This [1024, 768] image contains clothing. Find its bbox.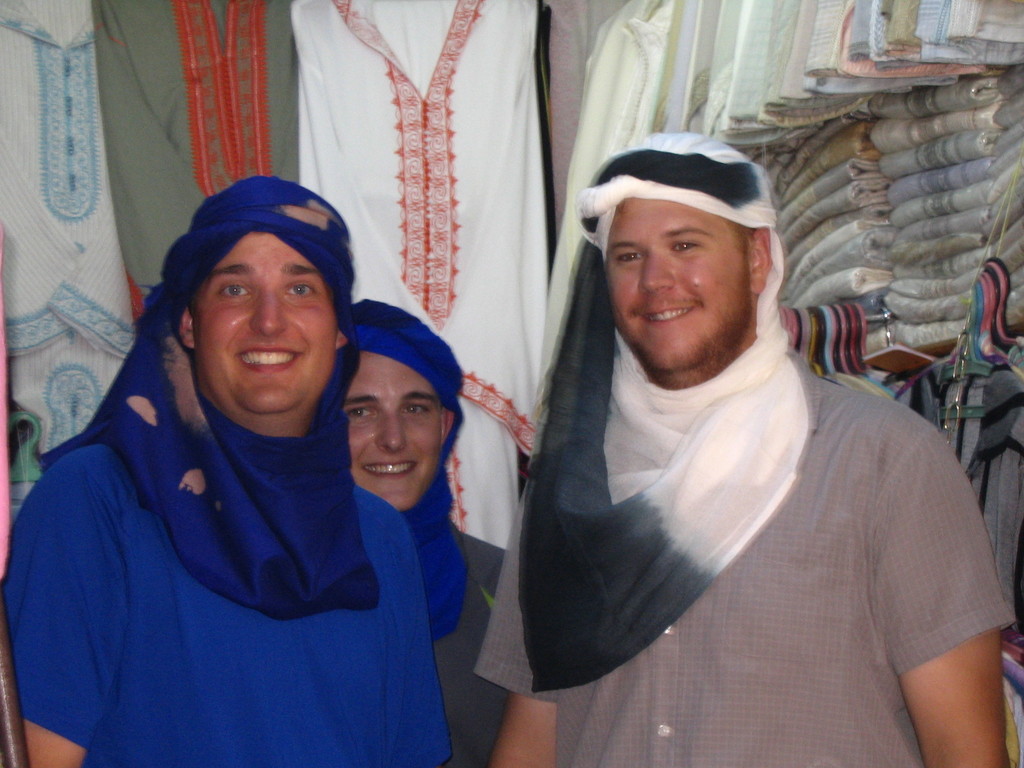
select_region(0, 176, 454, 767).
